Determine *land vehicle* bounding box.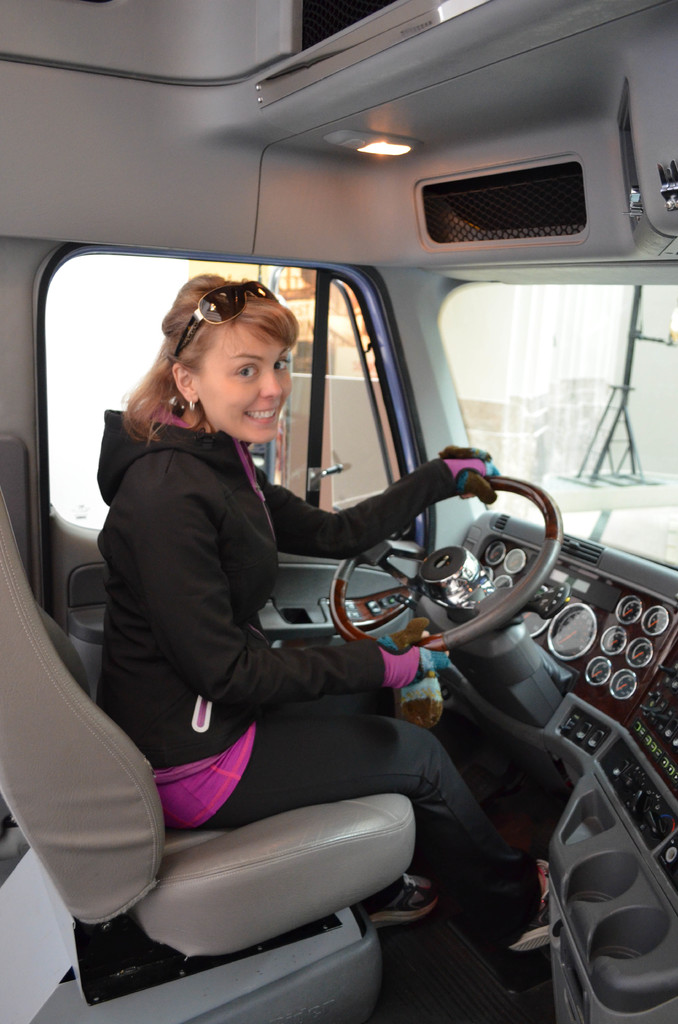
Determined: 17/33/667/1023.
